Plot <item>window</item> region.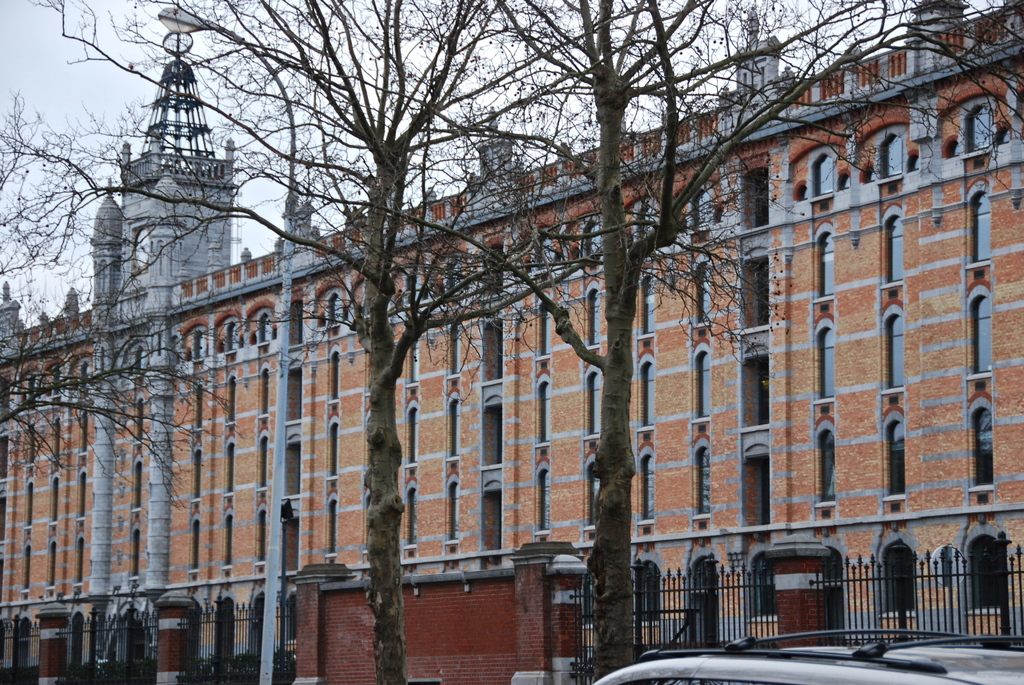
Plotted at bbox=[642, 363, 653, 443].
